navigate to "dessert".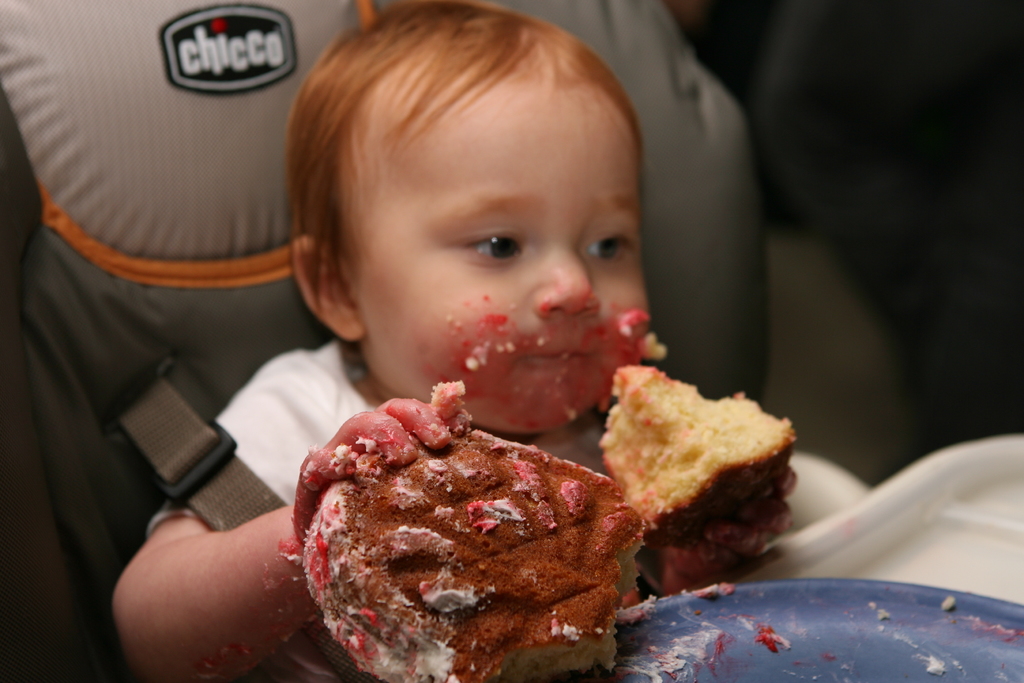
Navigation target: crop(293, 425, 649, 682).
